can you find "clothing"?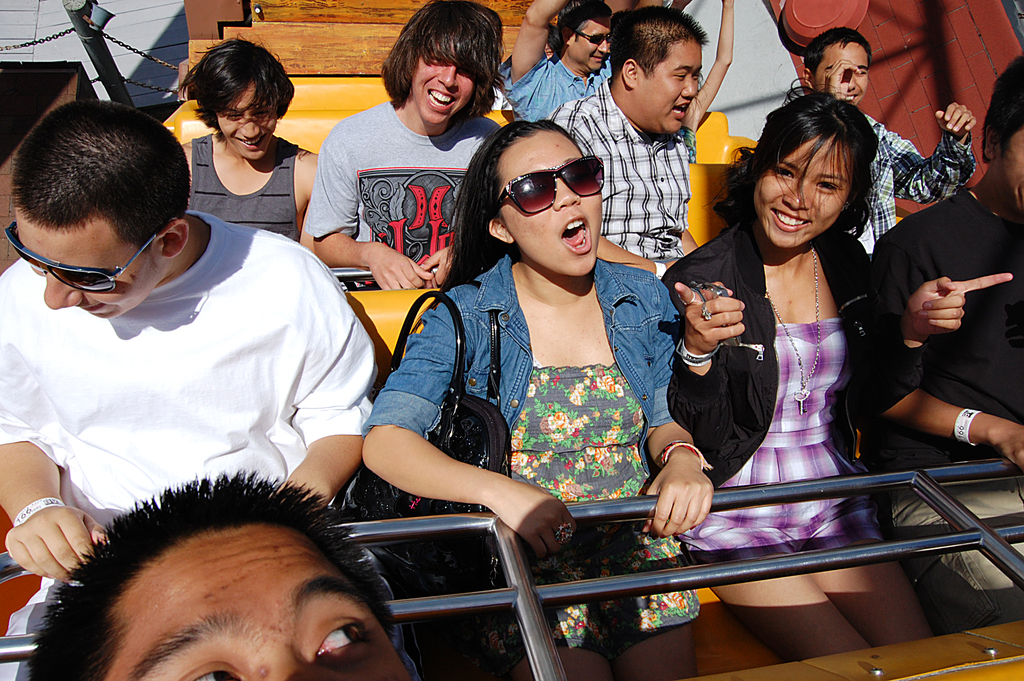
Yes, bounding box: BBox(871, 184, 1023, 600).
